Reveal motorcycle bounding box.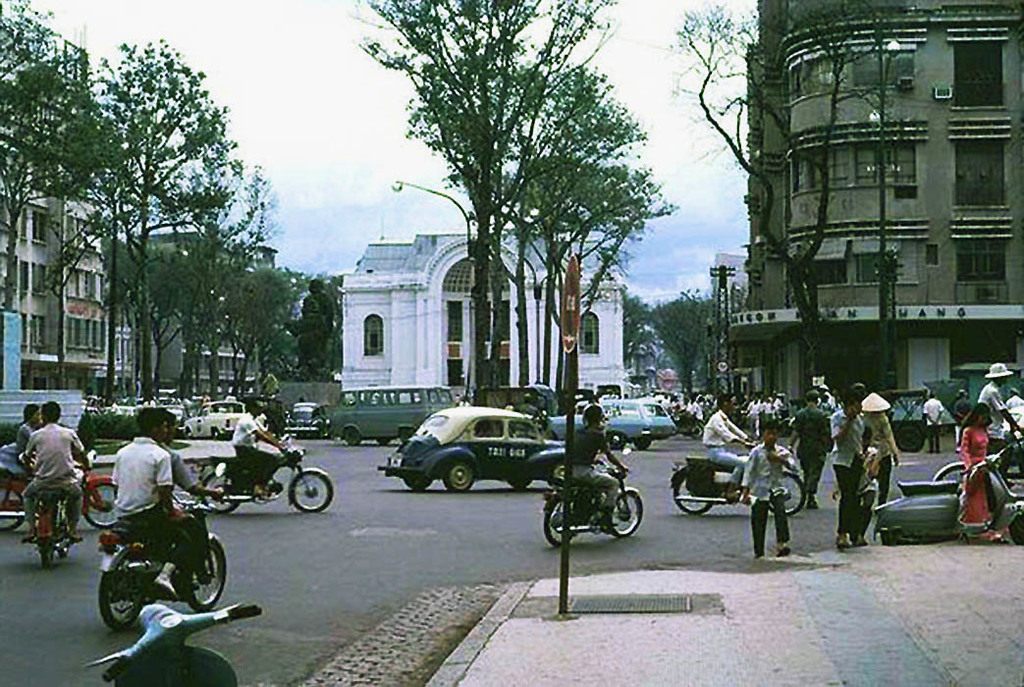
Revealed: [x1=0, y1=446, x2=119, y2=527].
